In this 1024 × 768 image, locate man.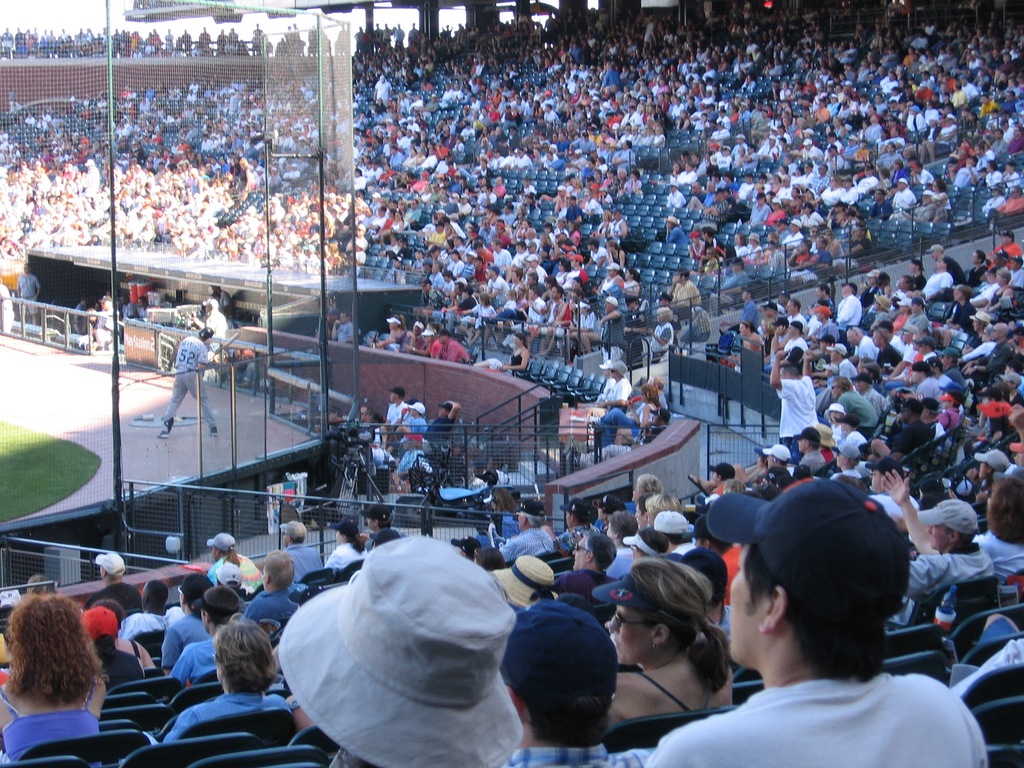
Bounding box: <region>653, 509, 701, 555</region>.
